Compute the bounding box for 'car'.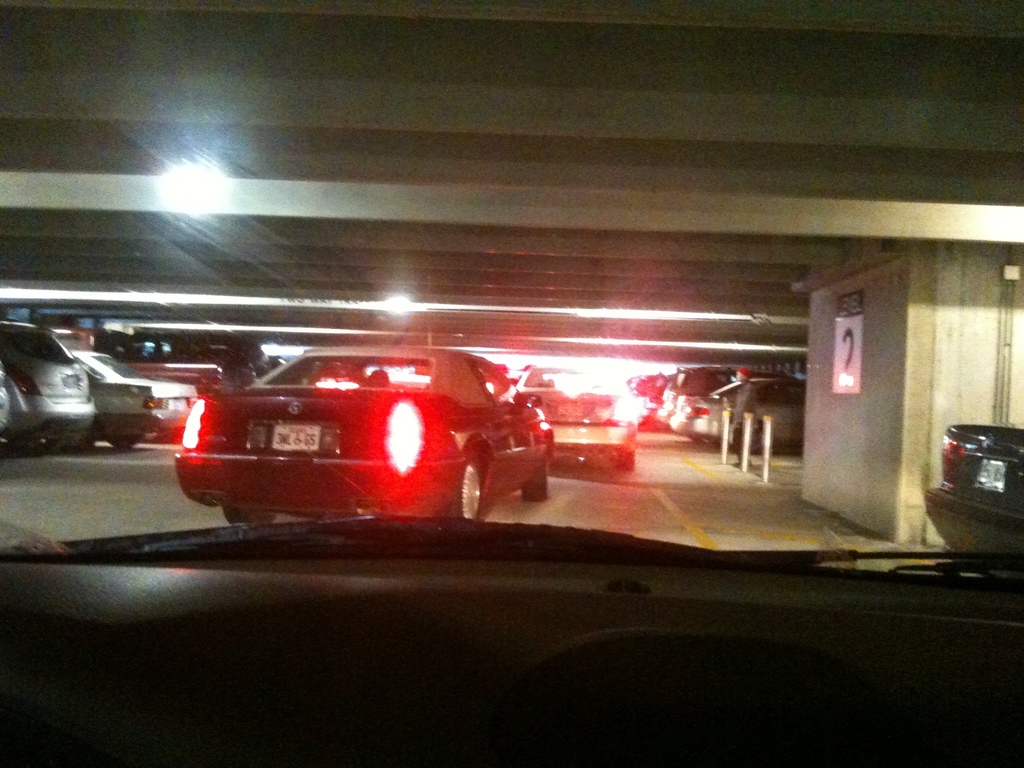
920:430:1023:584.
